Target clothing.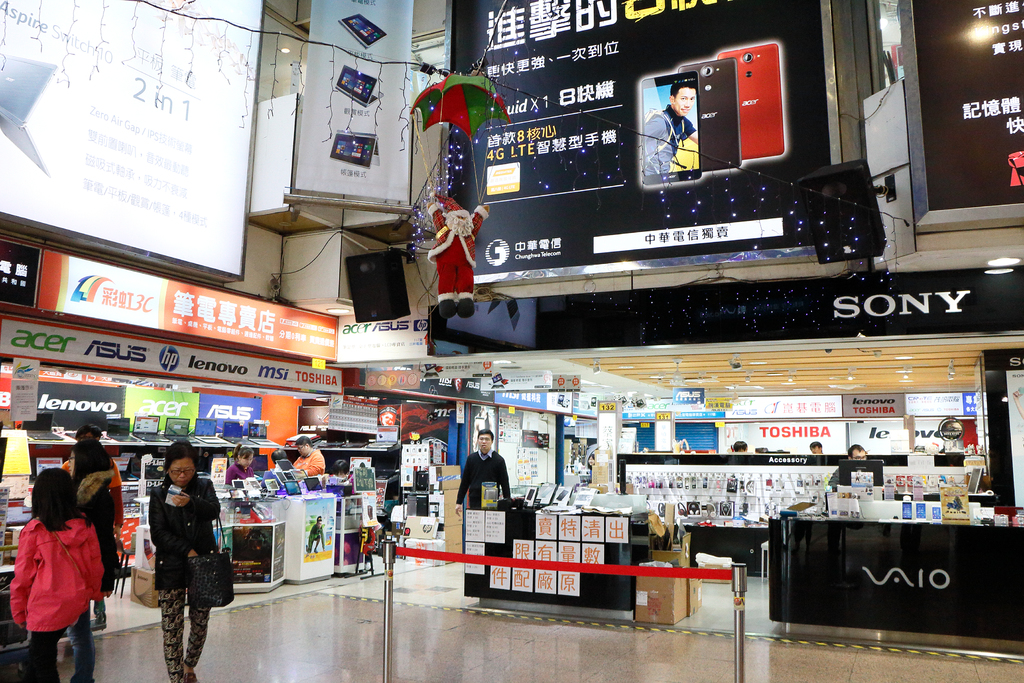
Target region: [left=152, top=466, right=232, bottom=682].
